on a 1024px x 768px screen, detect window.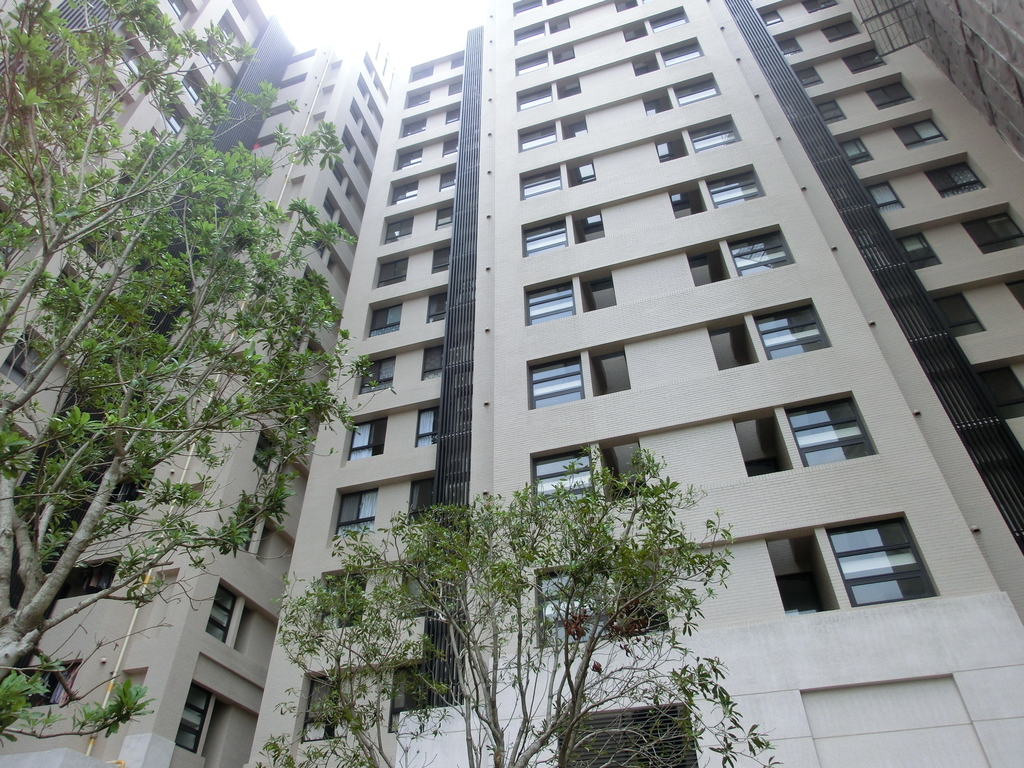
box=[398, 148, 426, 170].
